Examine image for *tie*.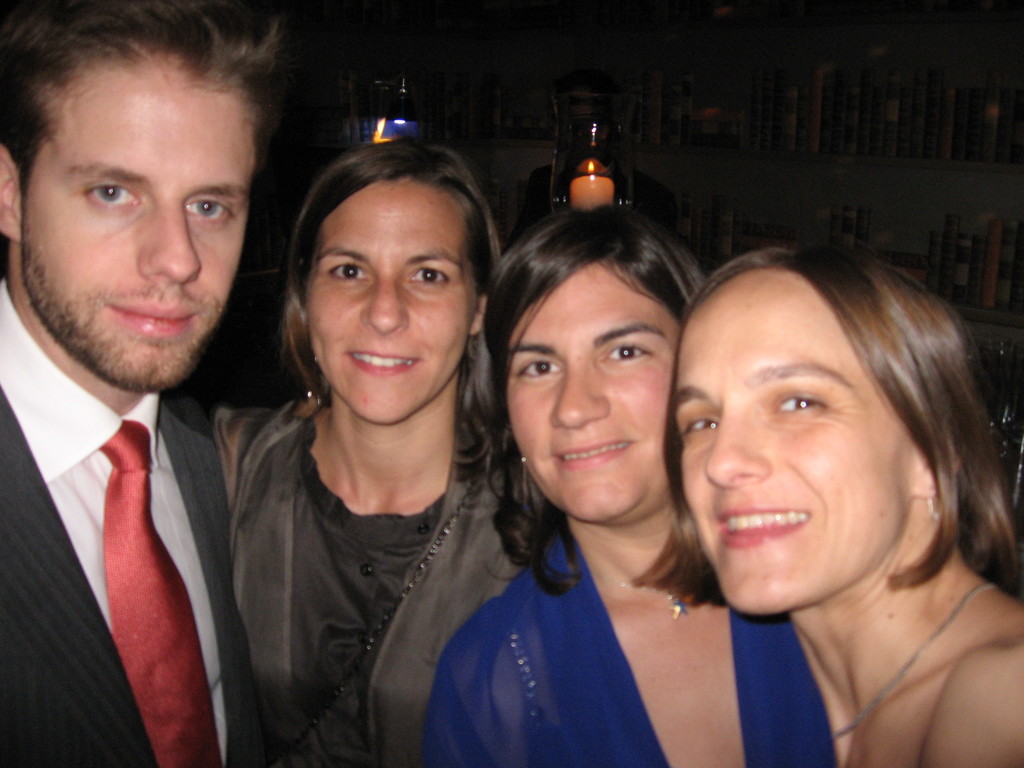
Examination result: x1=86 y1=414 x2=225 y2=767.
